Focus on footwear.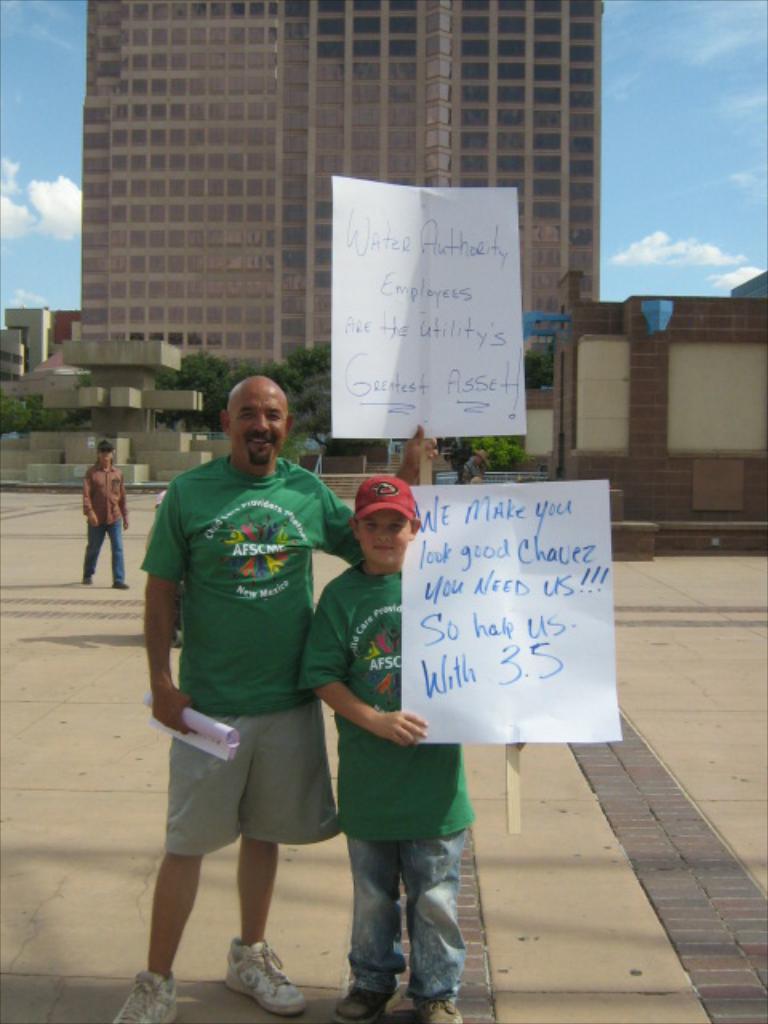
Focused at x1=114 y1=579 x2=128 y2=594.
